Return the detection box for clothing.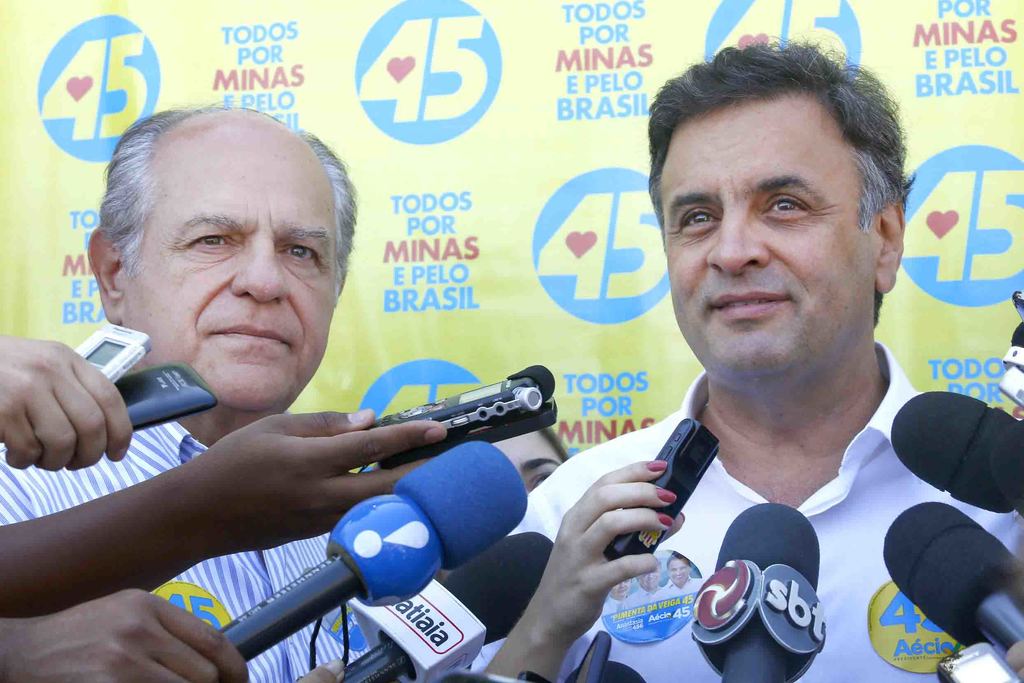
<bbox>2, 409, 373, 680</bbox>.
